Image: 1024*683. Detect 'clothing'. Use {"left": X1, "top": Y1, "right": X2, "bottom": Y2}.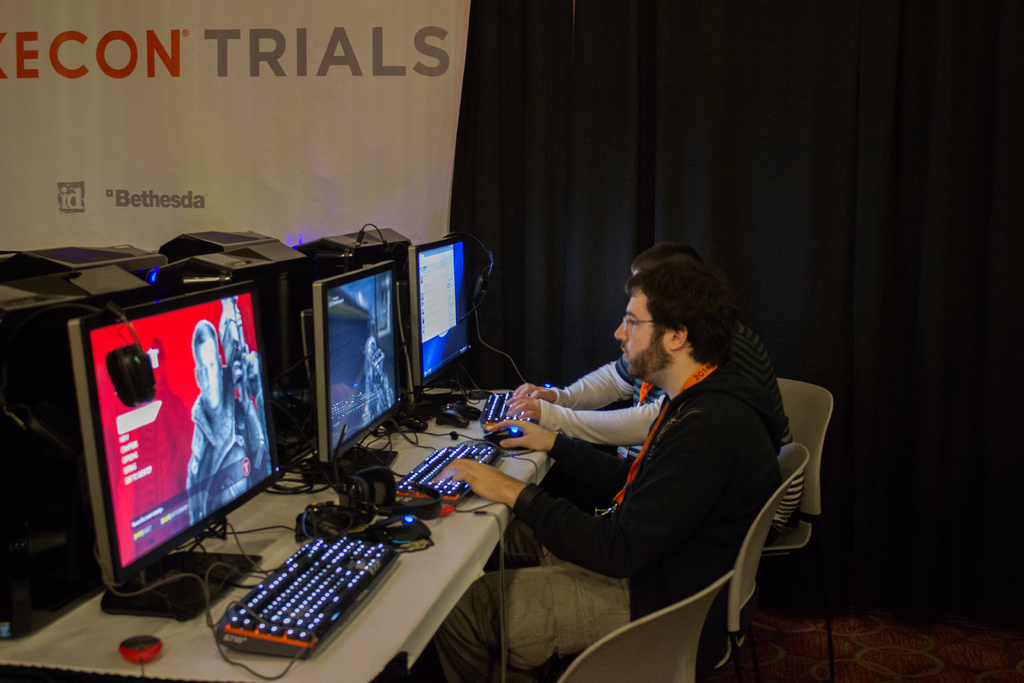
{"left": 532, "top": 317, "right": 787, "bottom": 482}.
